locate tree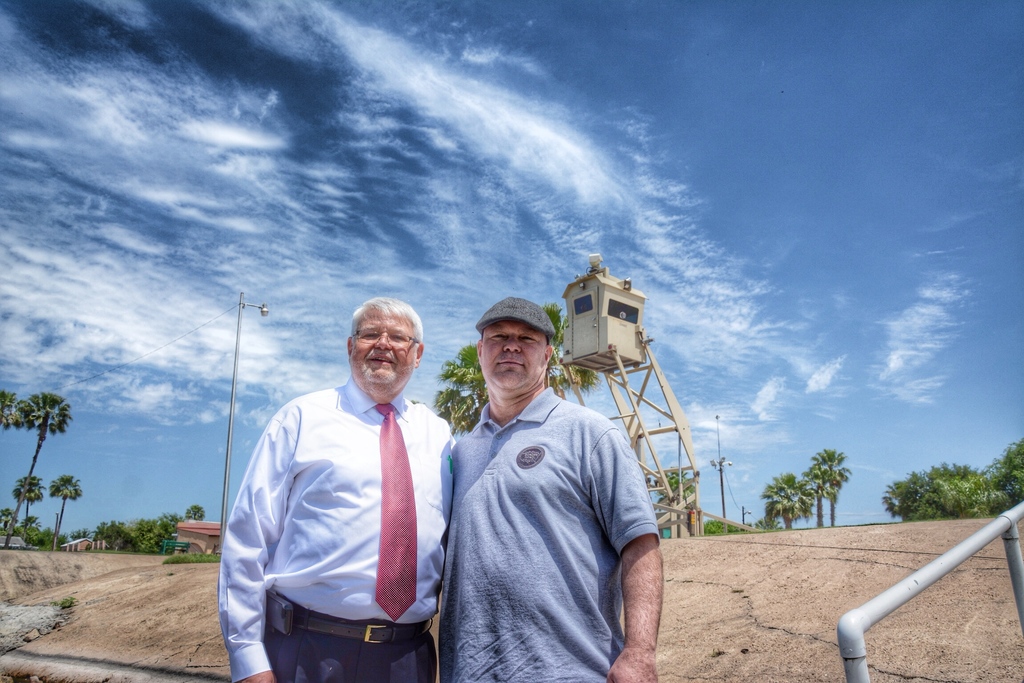
x1=877, y1=470, x2=931, y2=530
